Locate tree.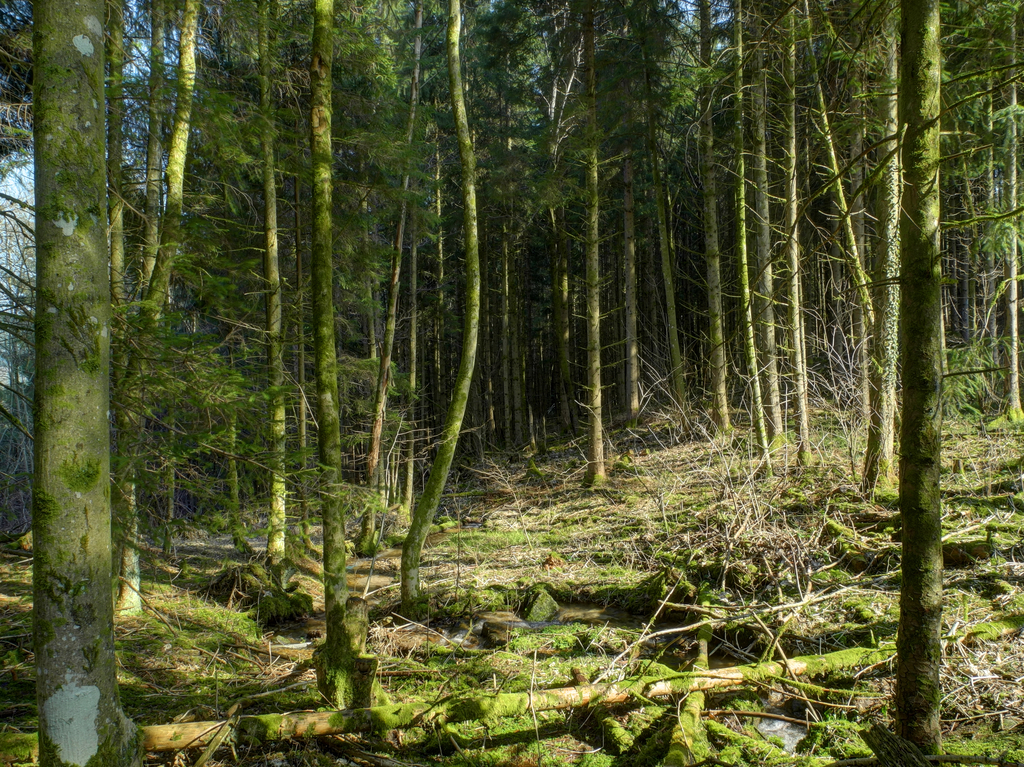
Bounding box: crop(233, 0, 292, 594).
